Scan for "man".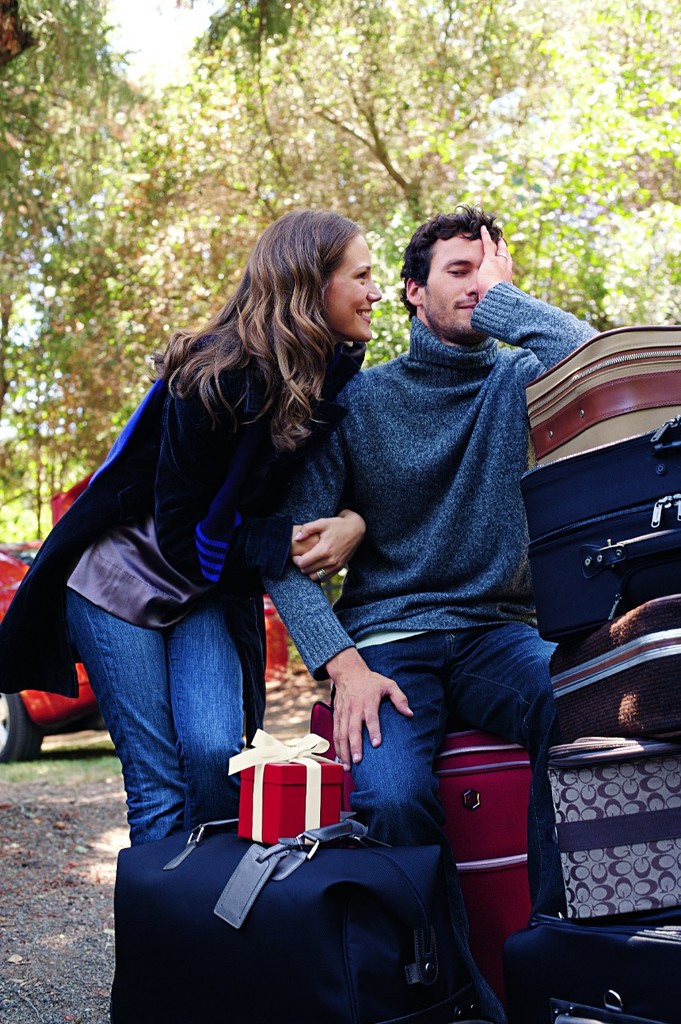
Scan result: crop(246, 204, 602, 852).
